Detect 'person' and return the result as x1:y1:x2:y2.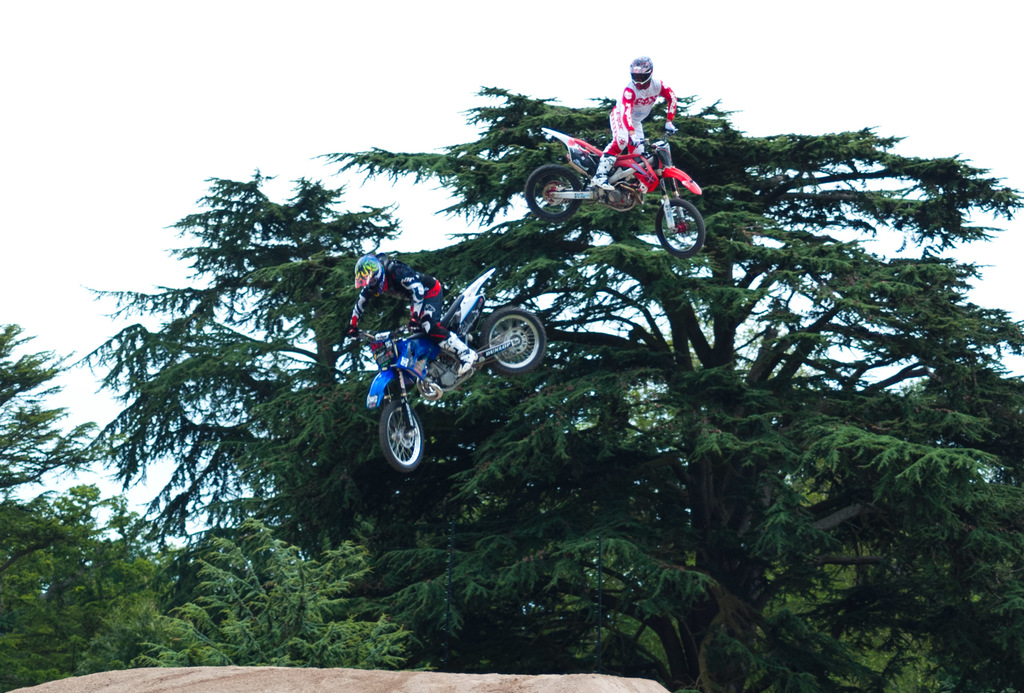
598:62:679:167.
